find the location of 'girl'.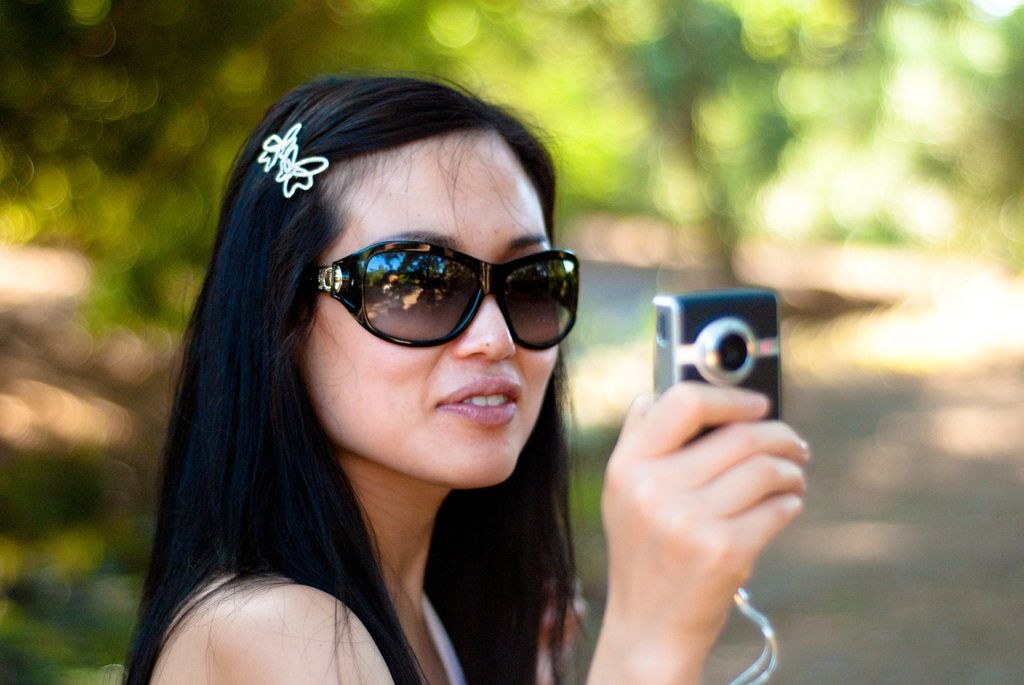
Location: (118, 72, 810, 684).
